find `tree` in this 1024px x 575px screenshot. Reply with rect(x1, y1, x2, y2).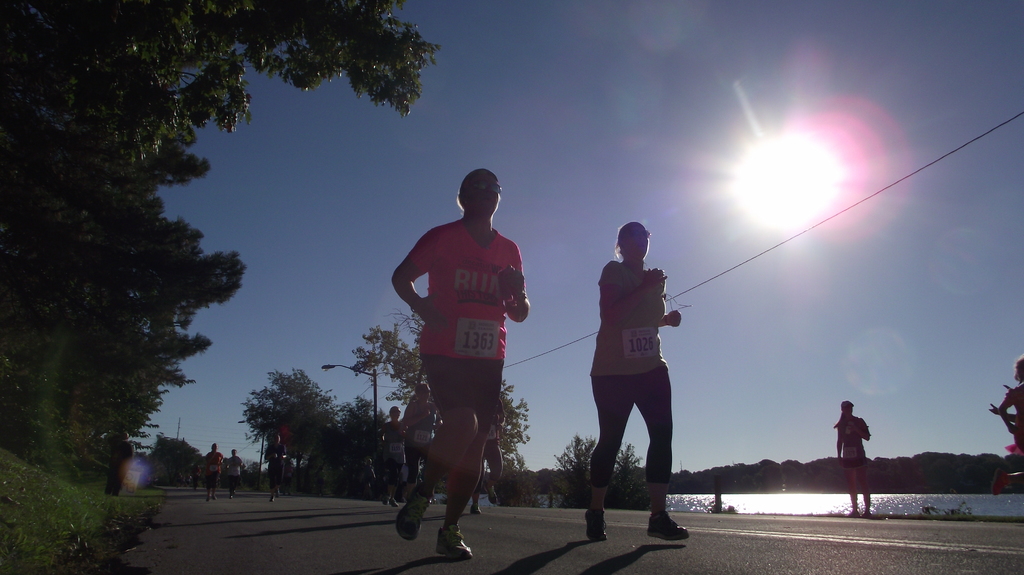
rect(337, 304, 419, 429).
